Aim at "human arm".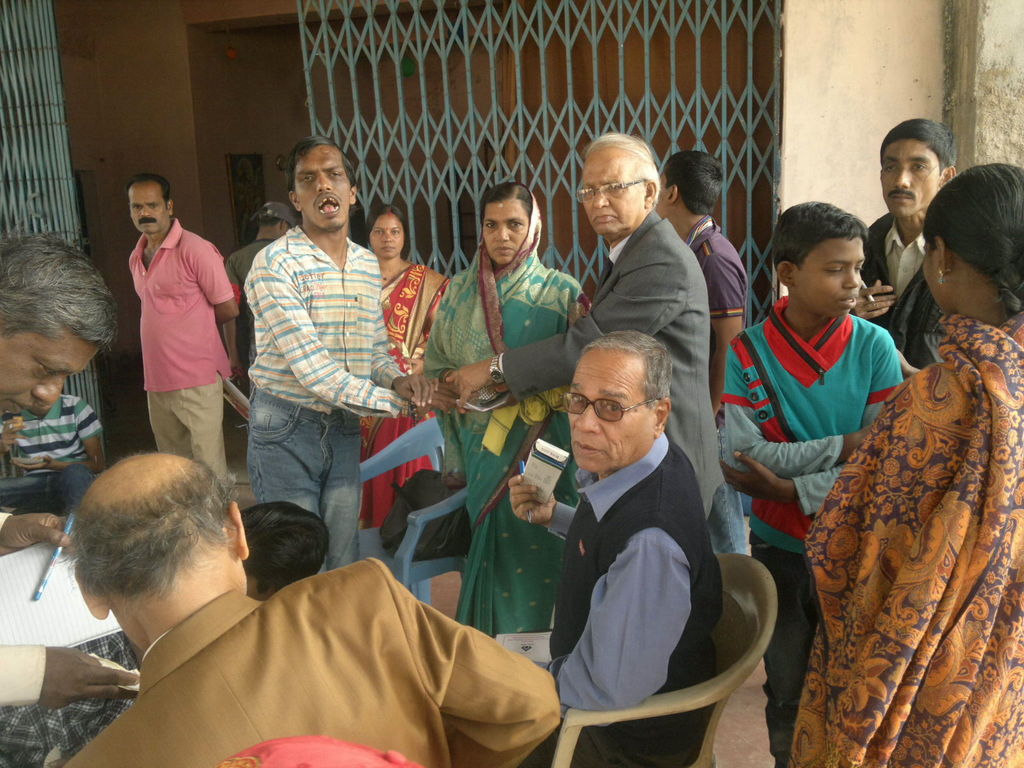
Aimed at <region>723, 327, 898, 490</region>.
